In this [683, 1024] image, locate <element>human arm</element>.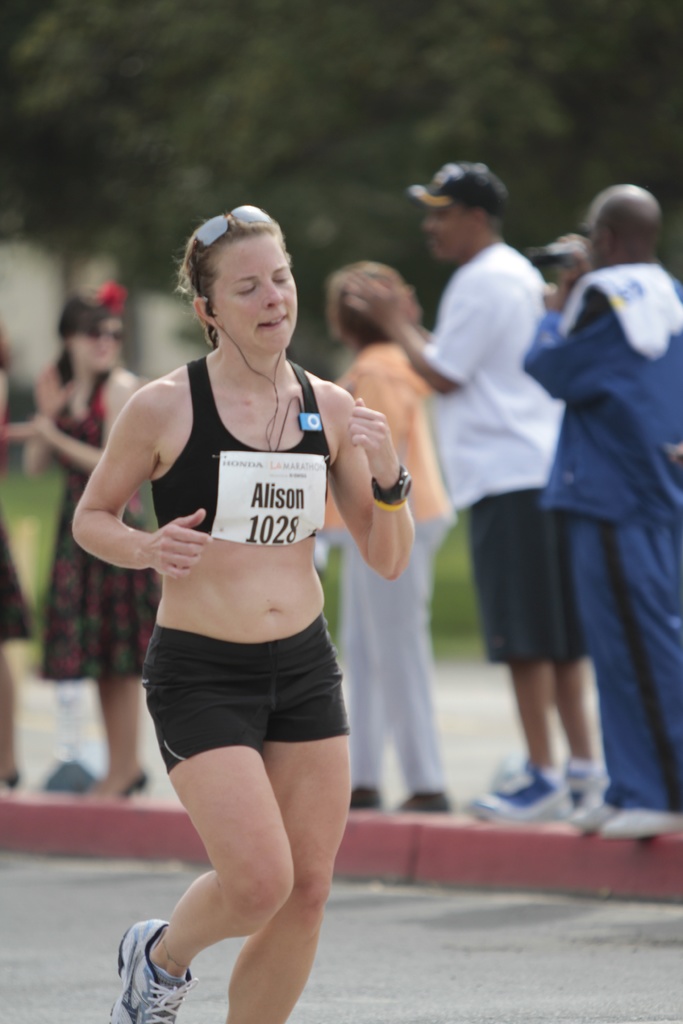
Bounding box: region(327, 379, 415, 594).
